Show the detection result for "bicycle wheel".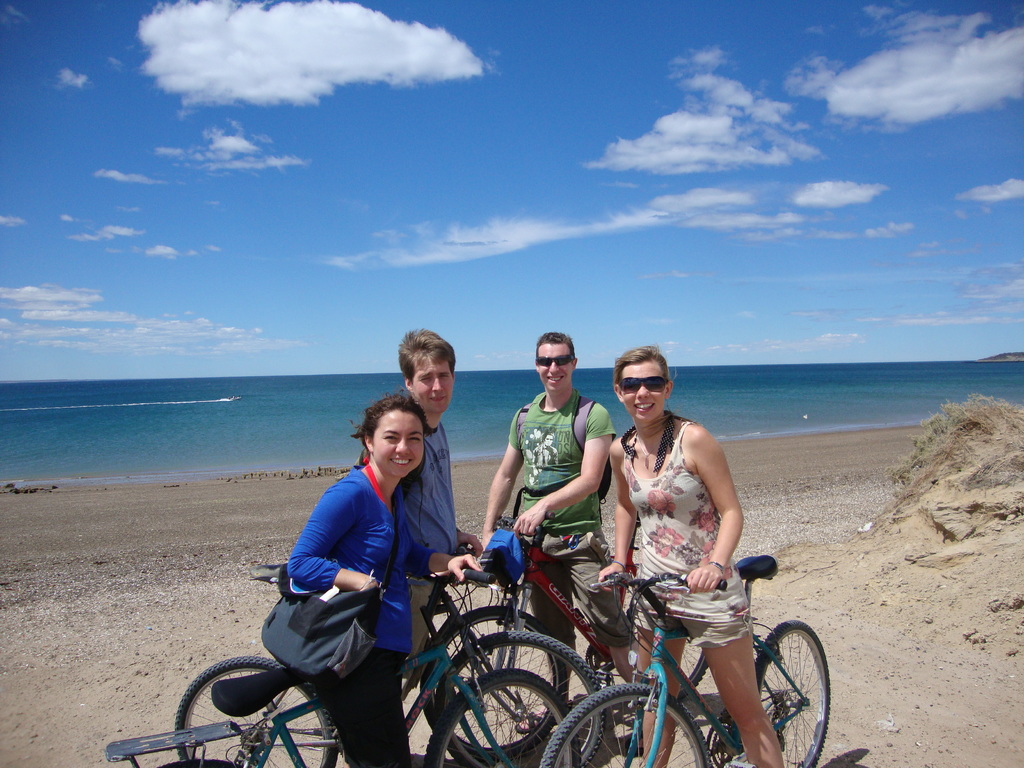
169, 653, 338, 767.
